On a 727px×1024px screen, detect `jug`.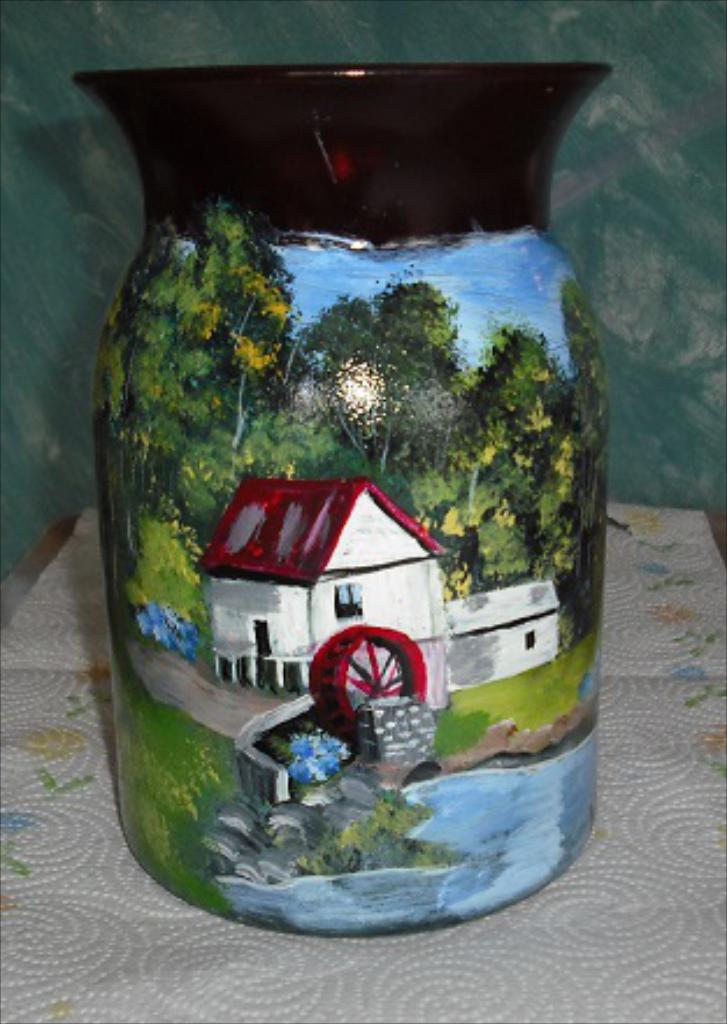
121, 53, 611, 757.
